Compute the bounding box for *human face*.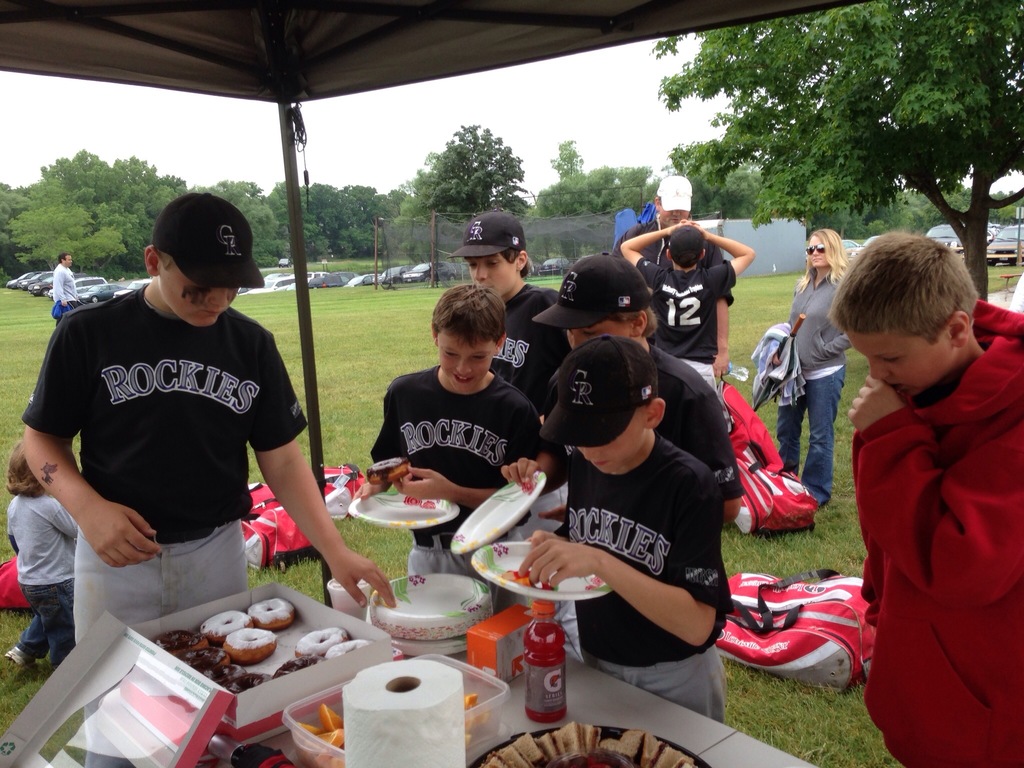
[440,335,493,392].
